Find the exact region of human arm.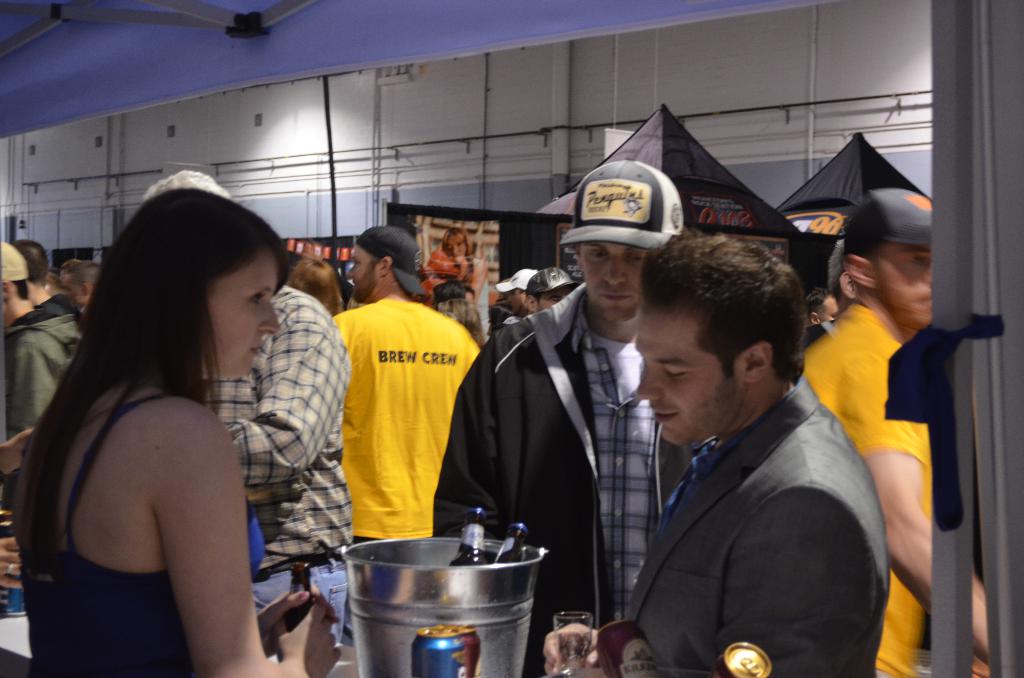
Exact region: <box>844,346,989,667</box>.
